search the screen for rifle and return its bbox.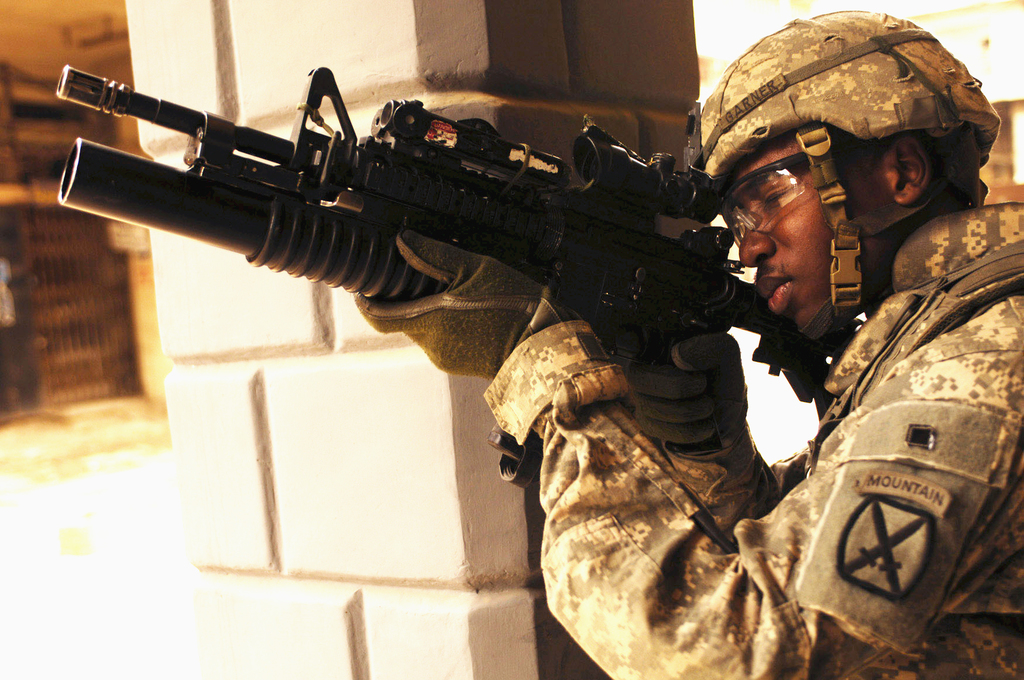
Found: bbox=[59, 64, 861, 420].
